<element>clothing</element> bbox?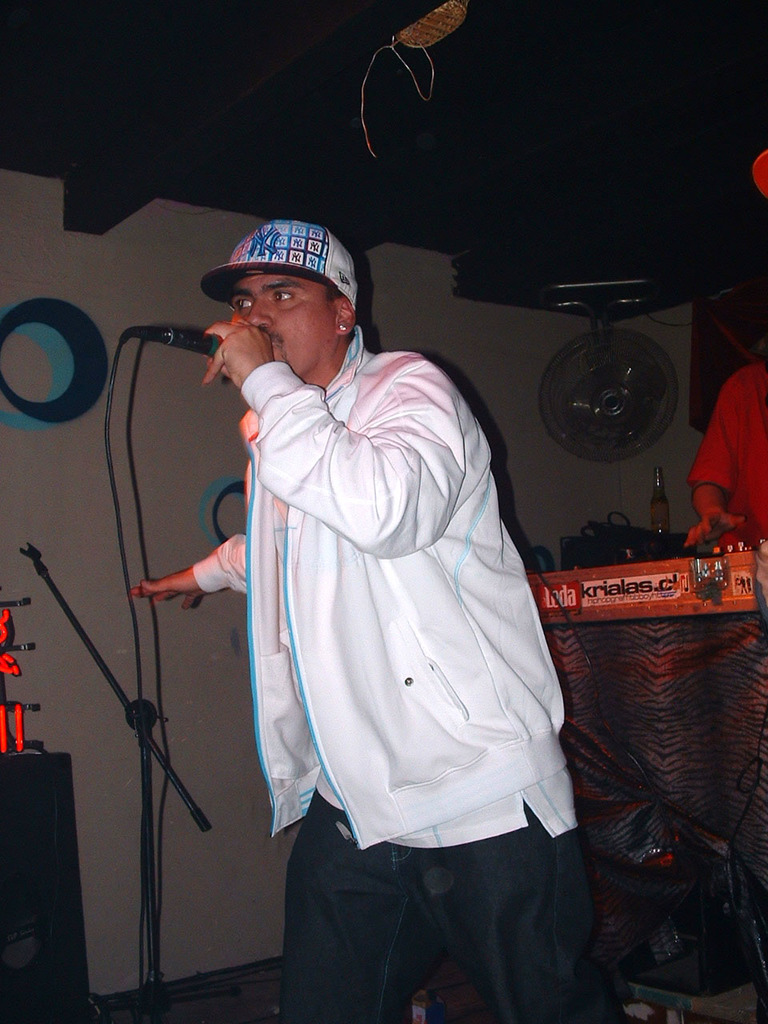
[188, 326, 591, 1023]
